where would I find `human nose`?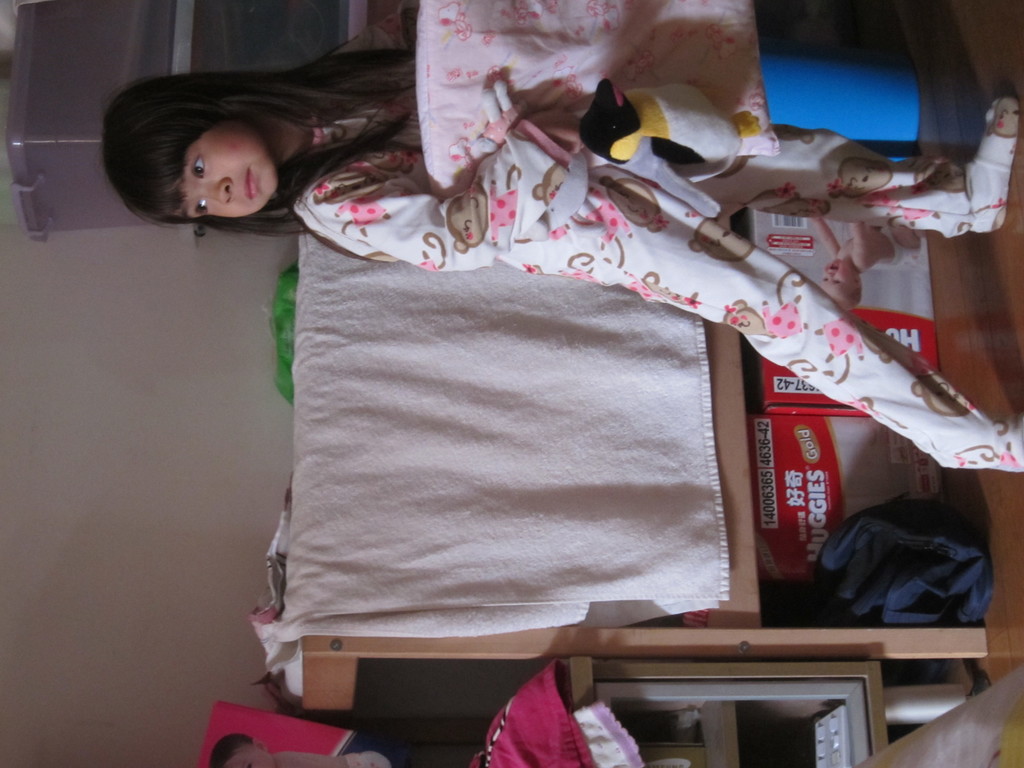
At detection(203, 179, 230, 205).
